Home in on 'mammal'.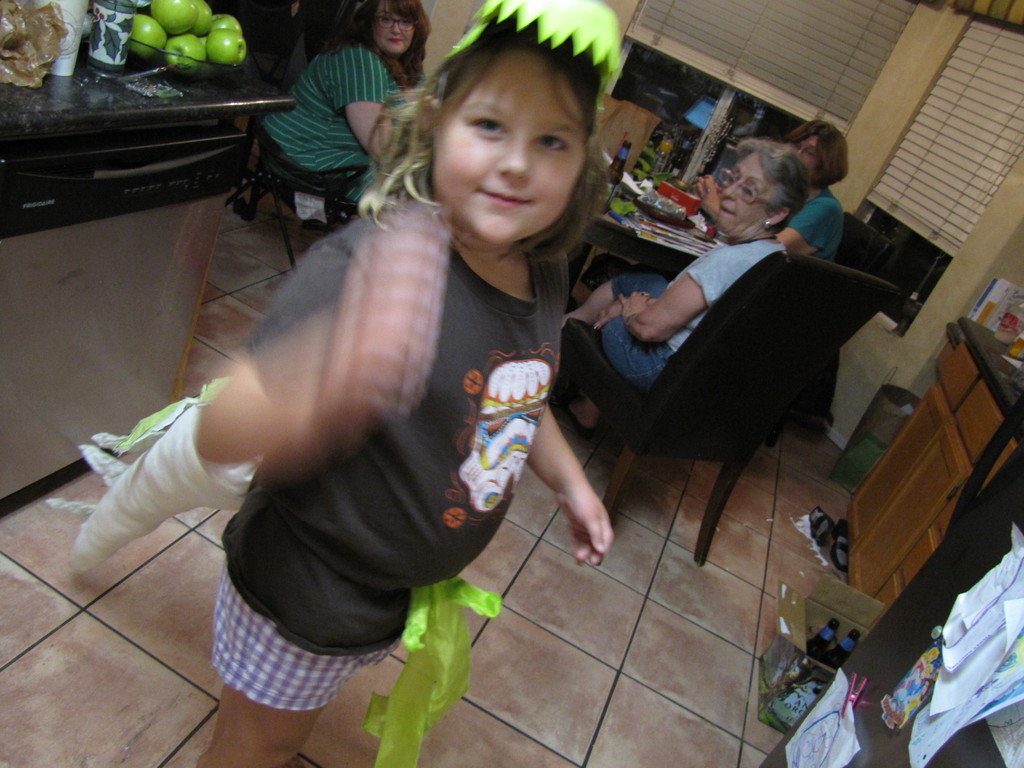
Homed in at (left=197, top=0, right=611, bottom=767).
